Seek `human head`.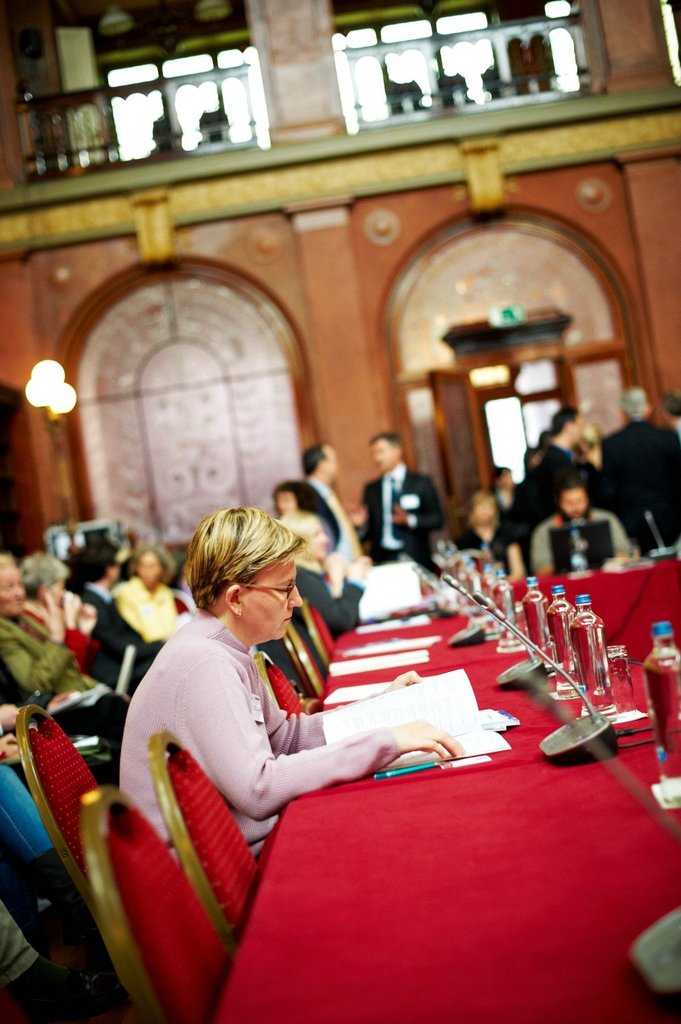
{"left": 133, "top": 544, "right": 172, "bottom": 589}.
